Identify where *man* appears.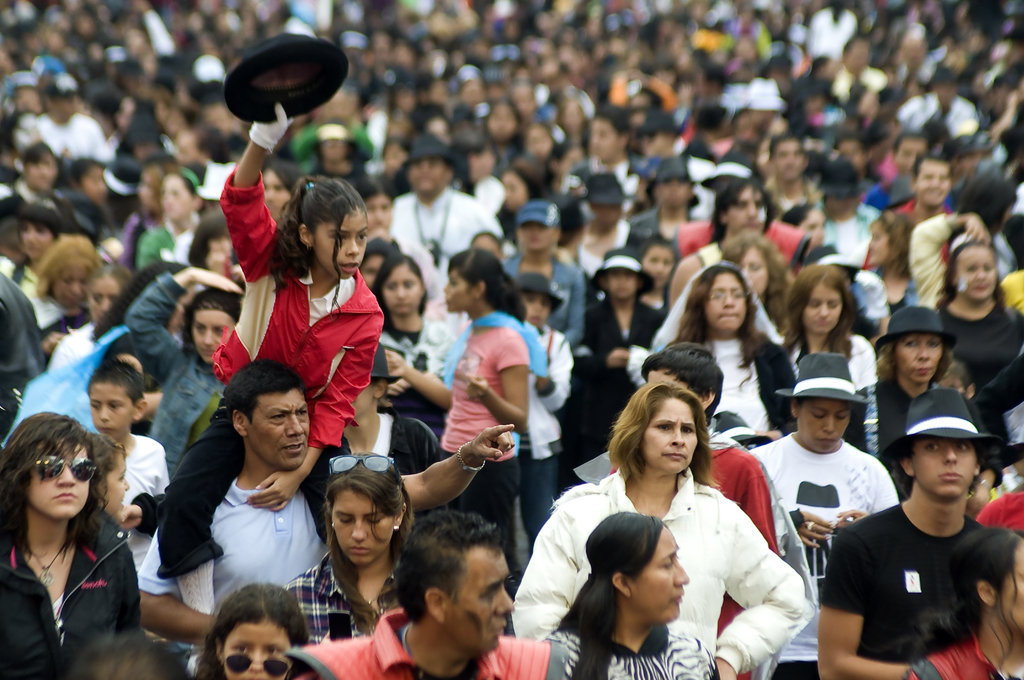
Appears at bbox(388, 132, 506, 282).
